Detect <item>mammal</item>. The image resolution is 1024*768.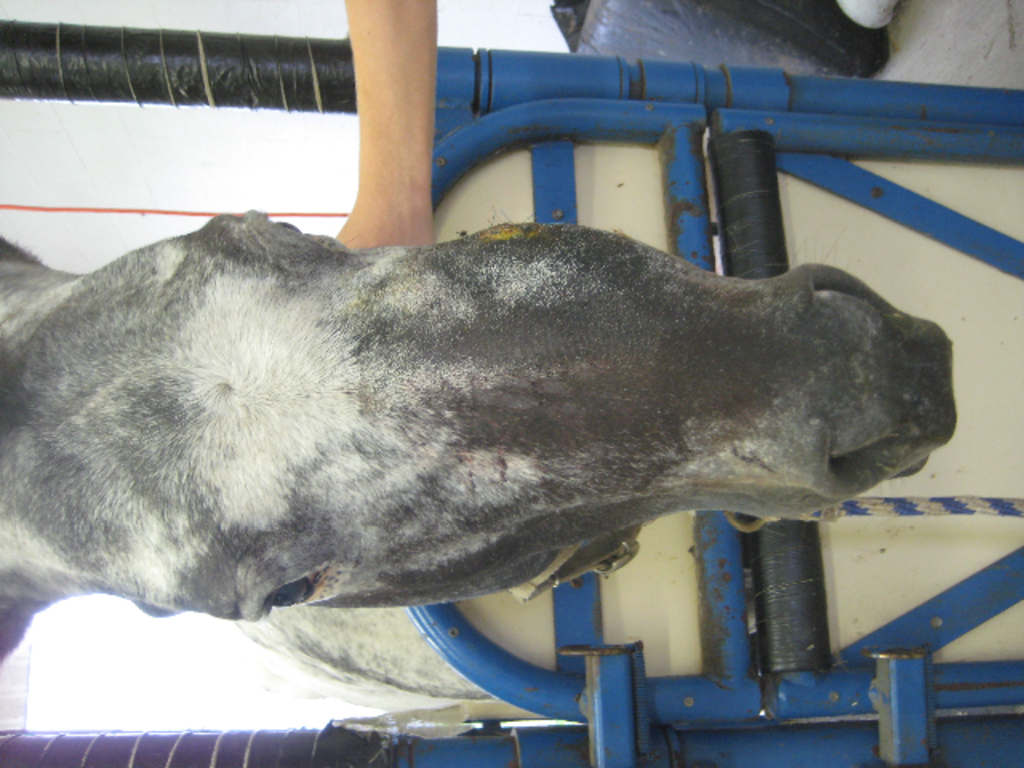
crop(0, 226, 952, 674).
